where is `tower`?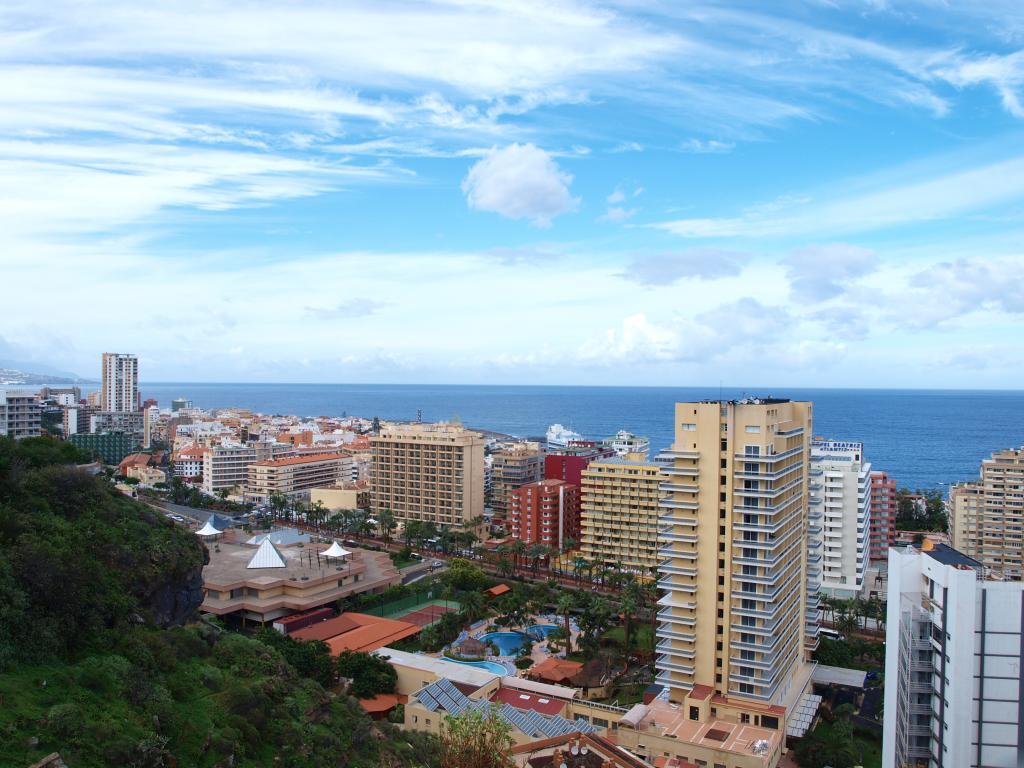
<box>485,446,544,523</box>.
